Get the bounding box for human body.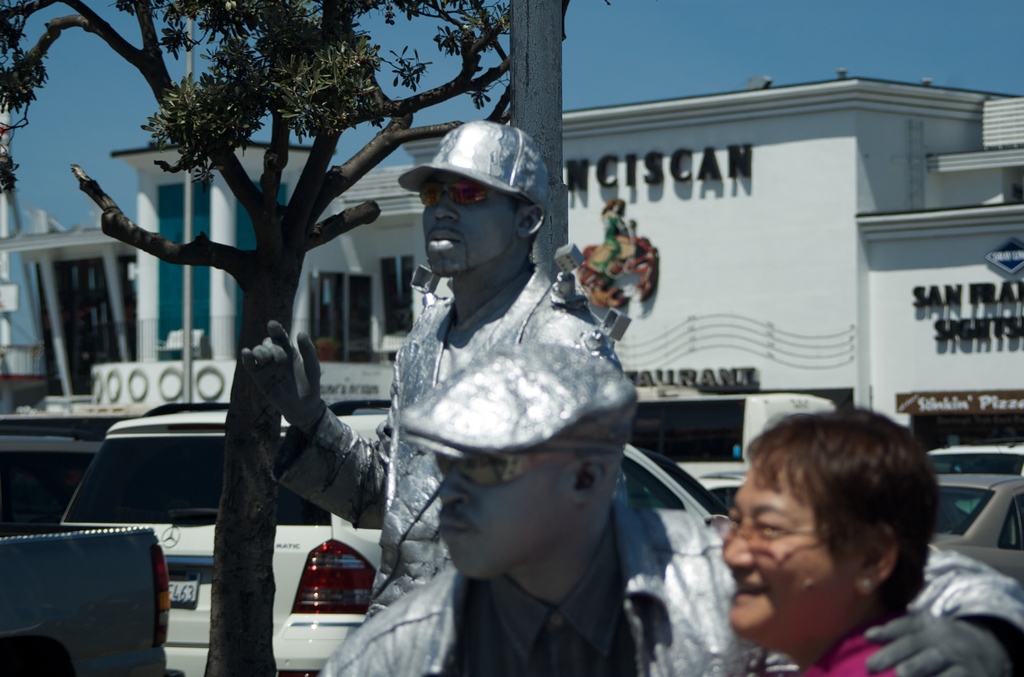
BBox(724, 398, 964, 676).
